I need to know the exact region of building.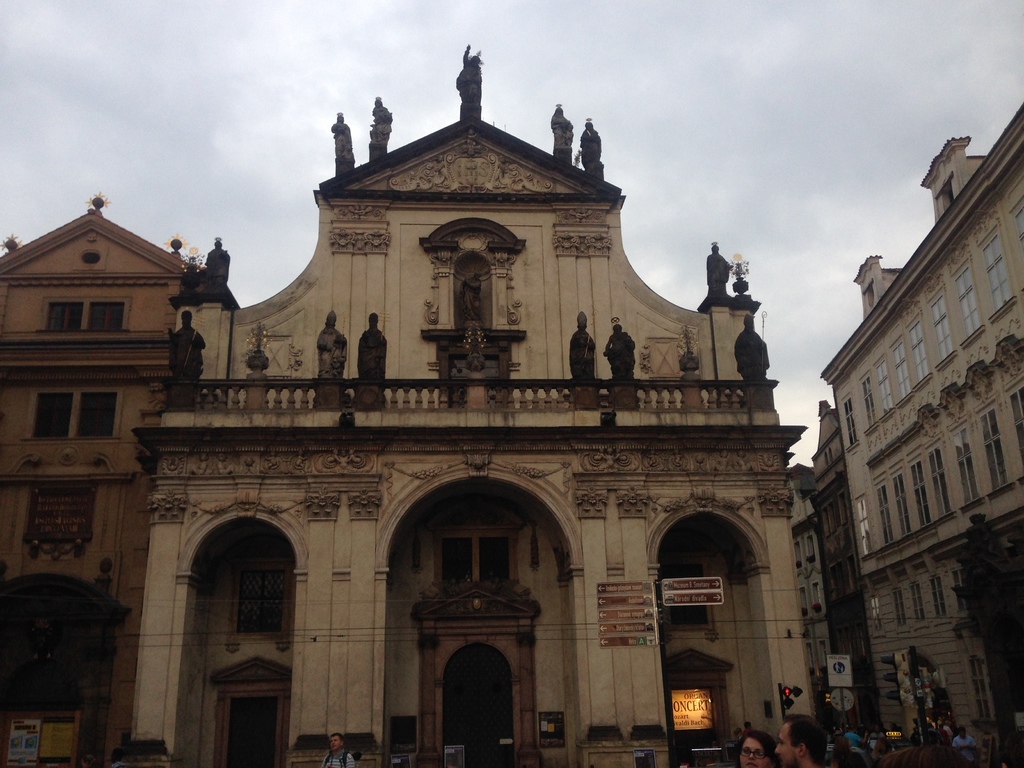
Region: <box>0,196,207,765</box>.
